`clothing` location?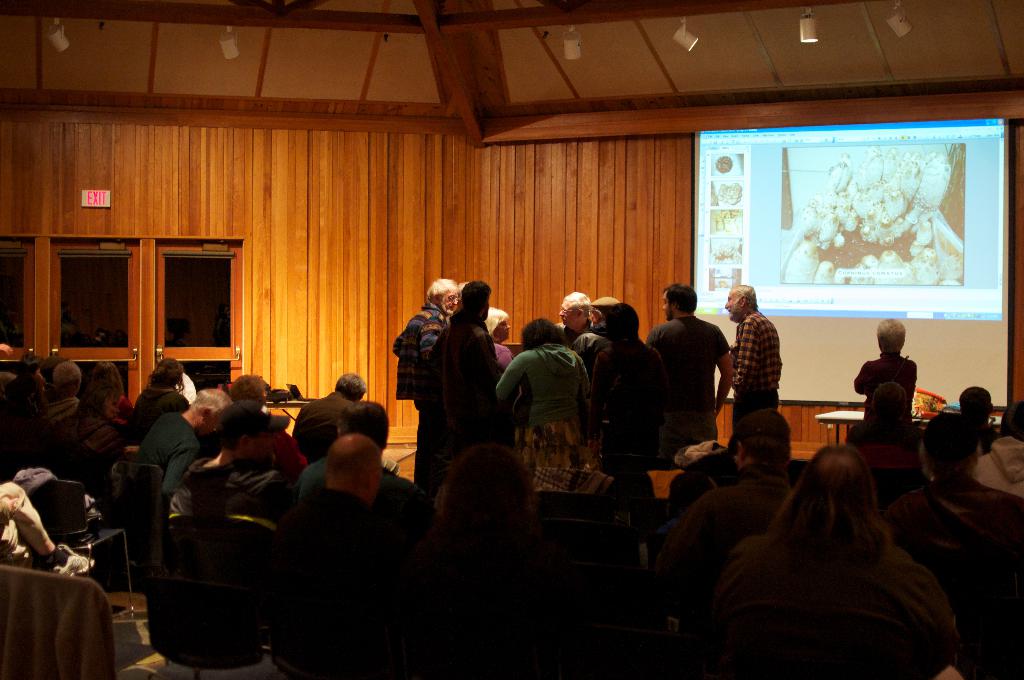
l=21, t=384, r=91, b=454
